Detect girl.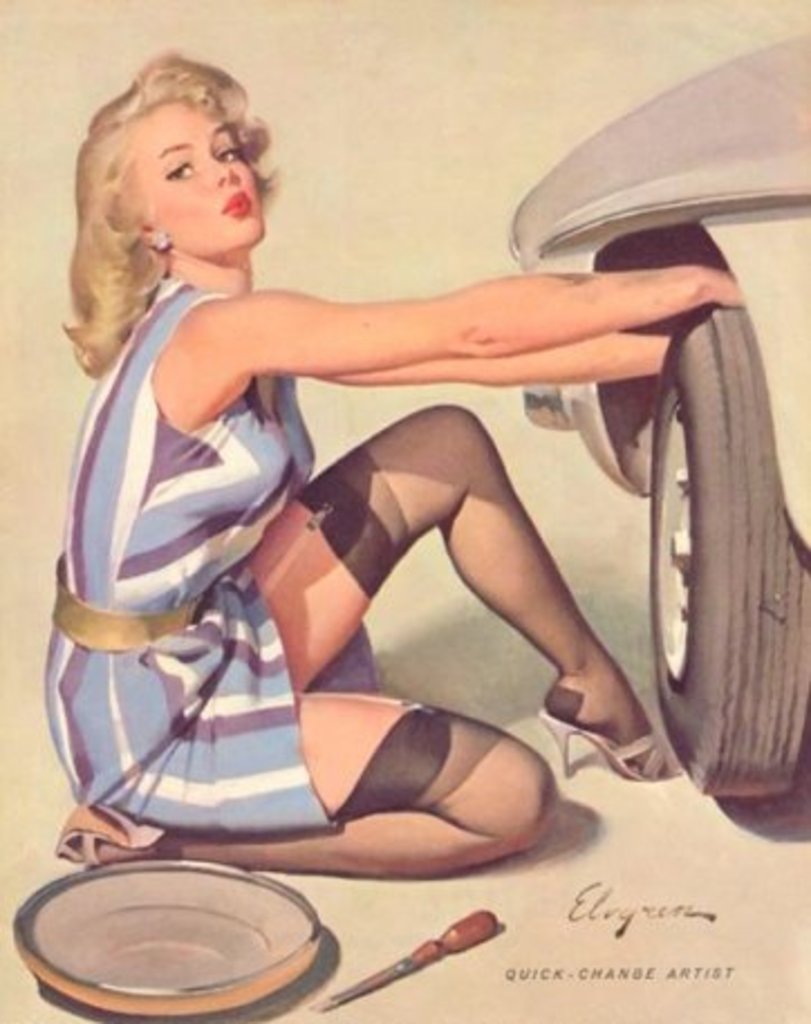
Detected at {"left": 47, "top": 45, "right": 748, "bottom": 876}.
